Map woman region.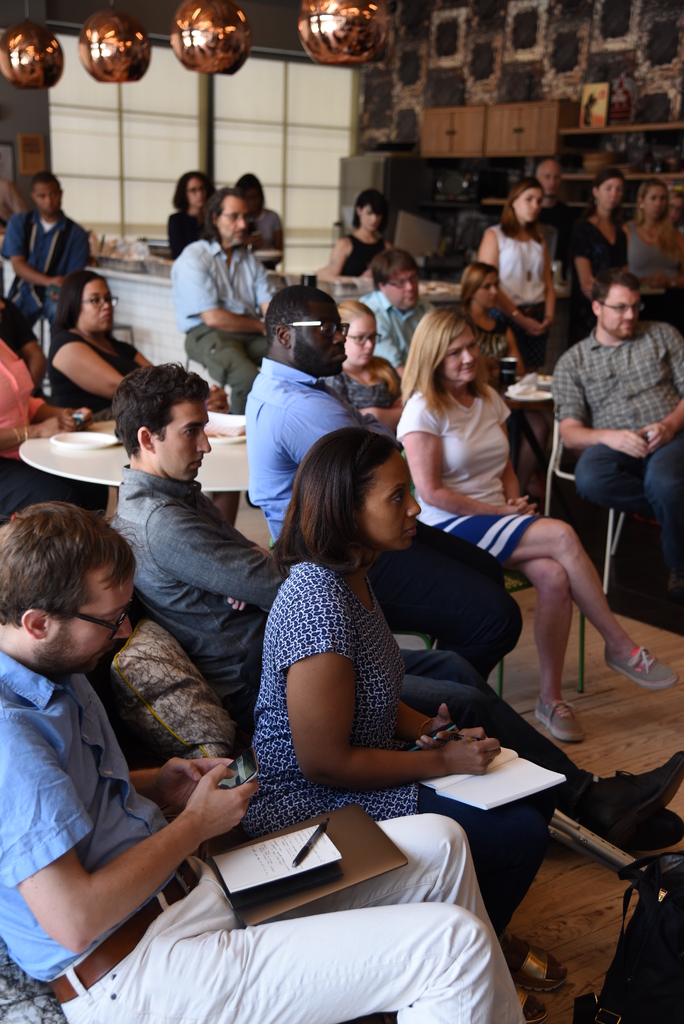
Mapped to 240,415,583,1004.
